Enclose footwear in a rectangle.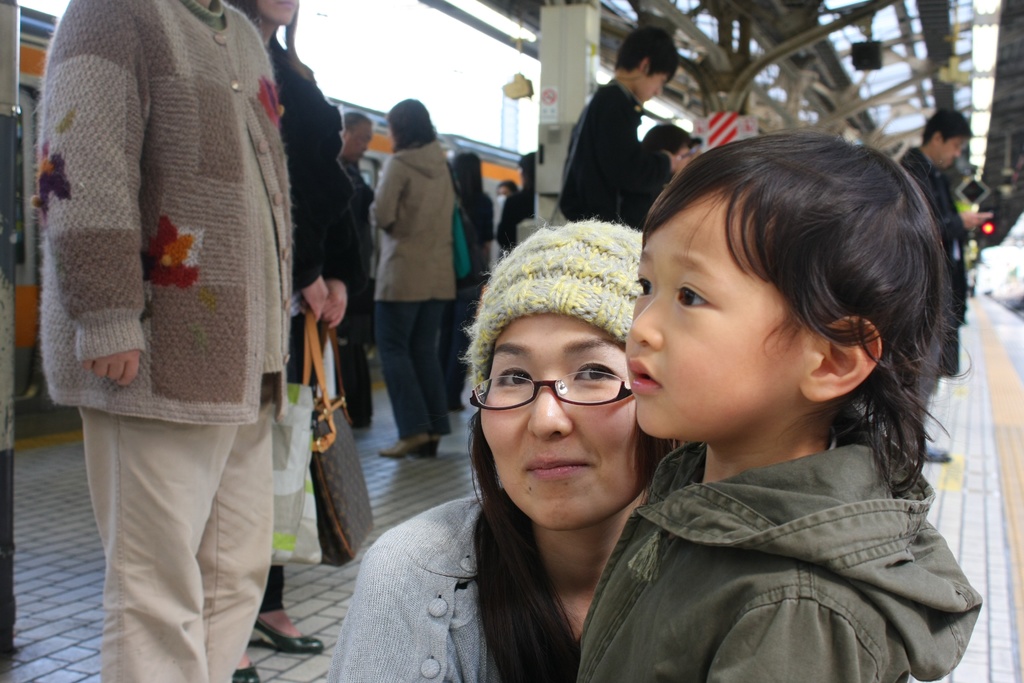
<region>227, 659, 264, 682</region>.
